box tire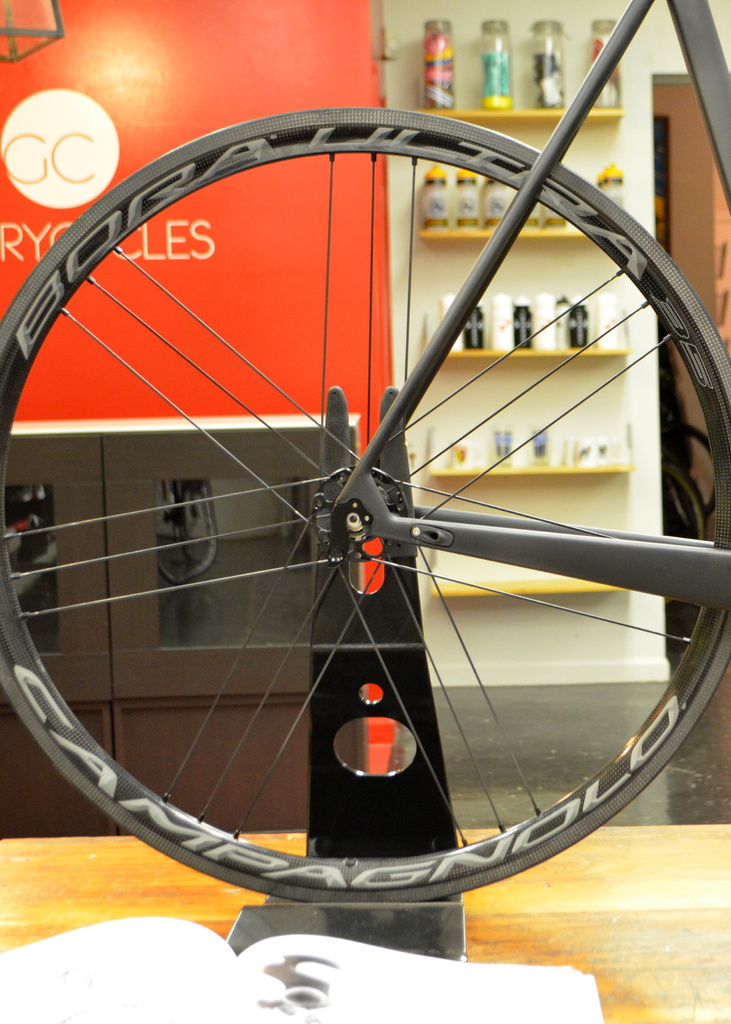
{"left": 7, "top": 14, "right": 730, "bottom": 976}
